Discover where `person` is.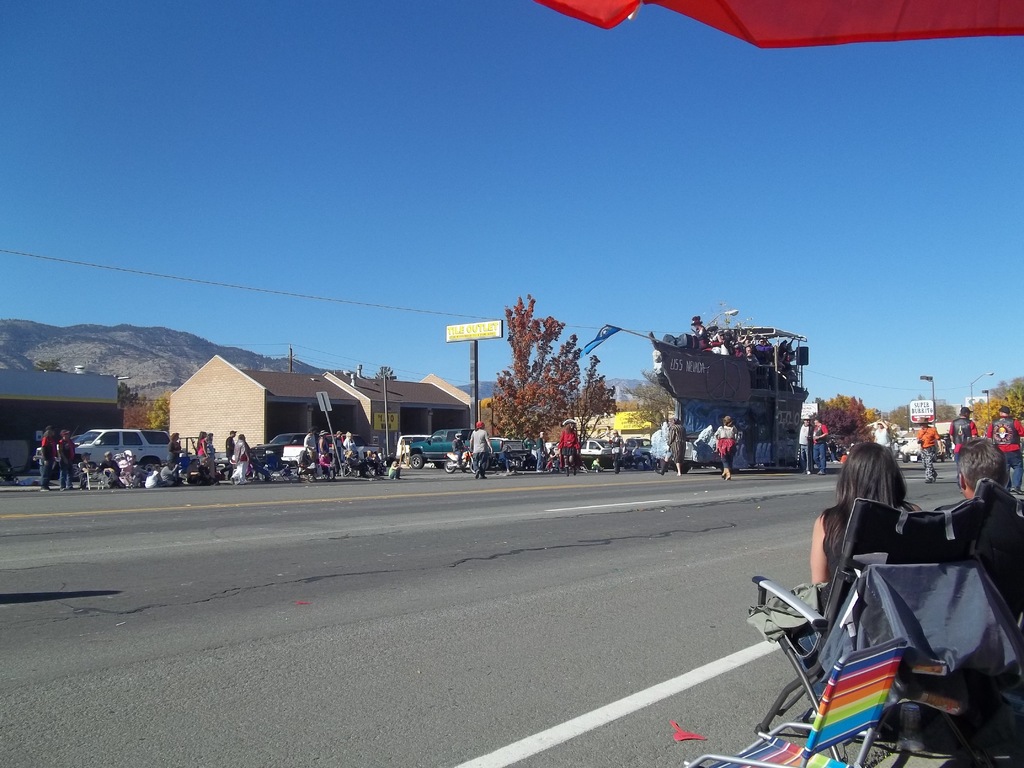
Discovered at 58,428,78,492.
